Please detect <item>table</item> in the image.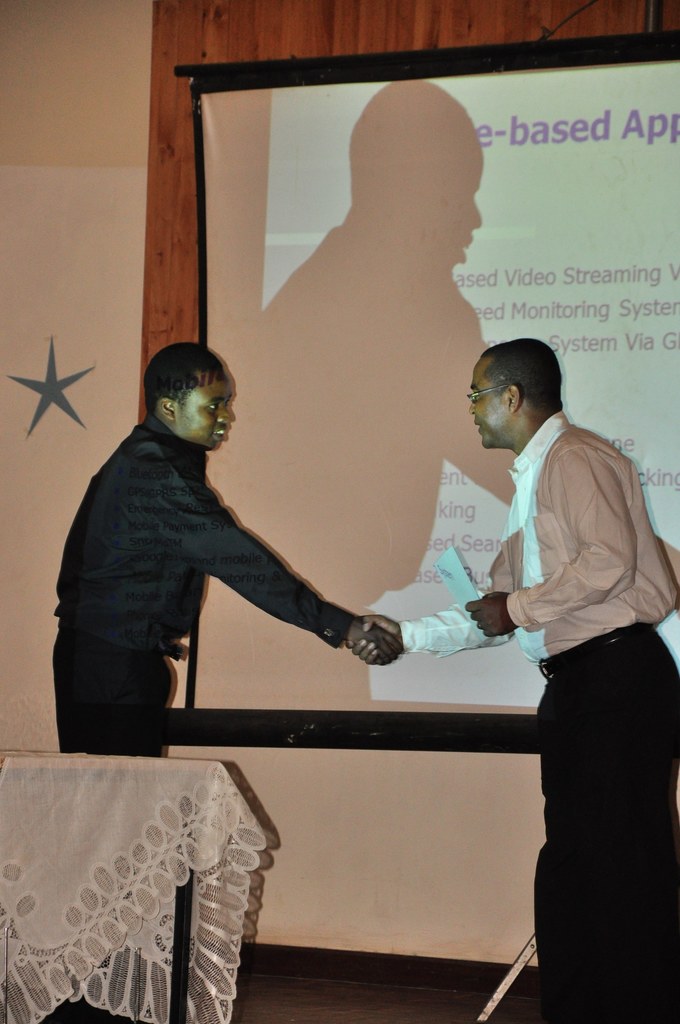
0/765/291/1023.
